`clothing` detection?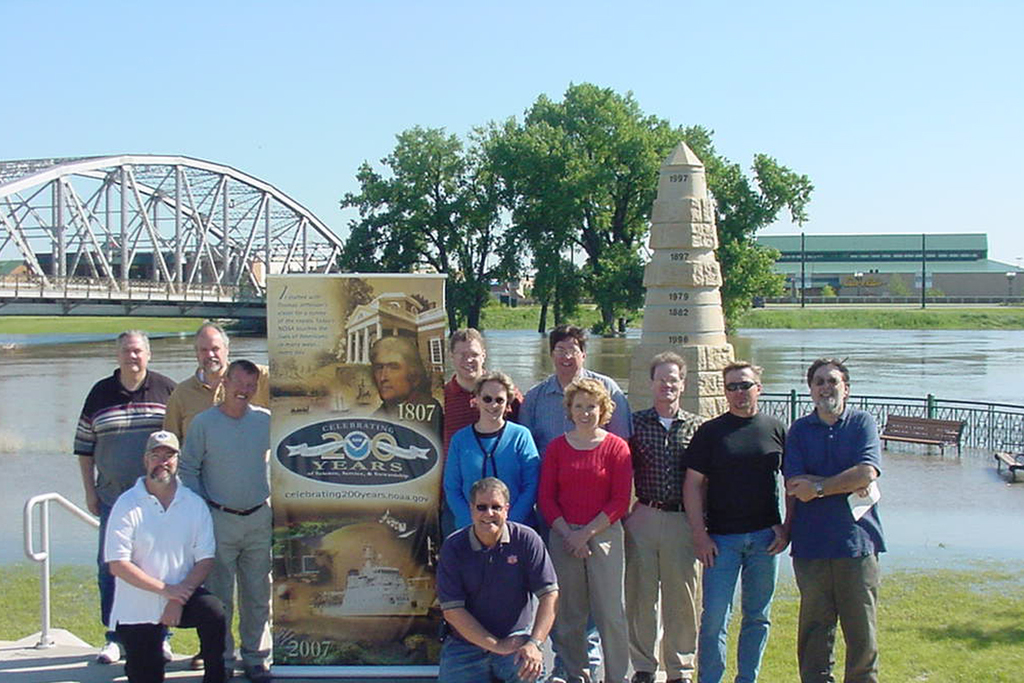
select_region(67, 364, 178, 629)
